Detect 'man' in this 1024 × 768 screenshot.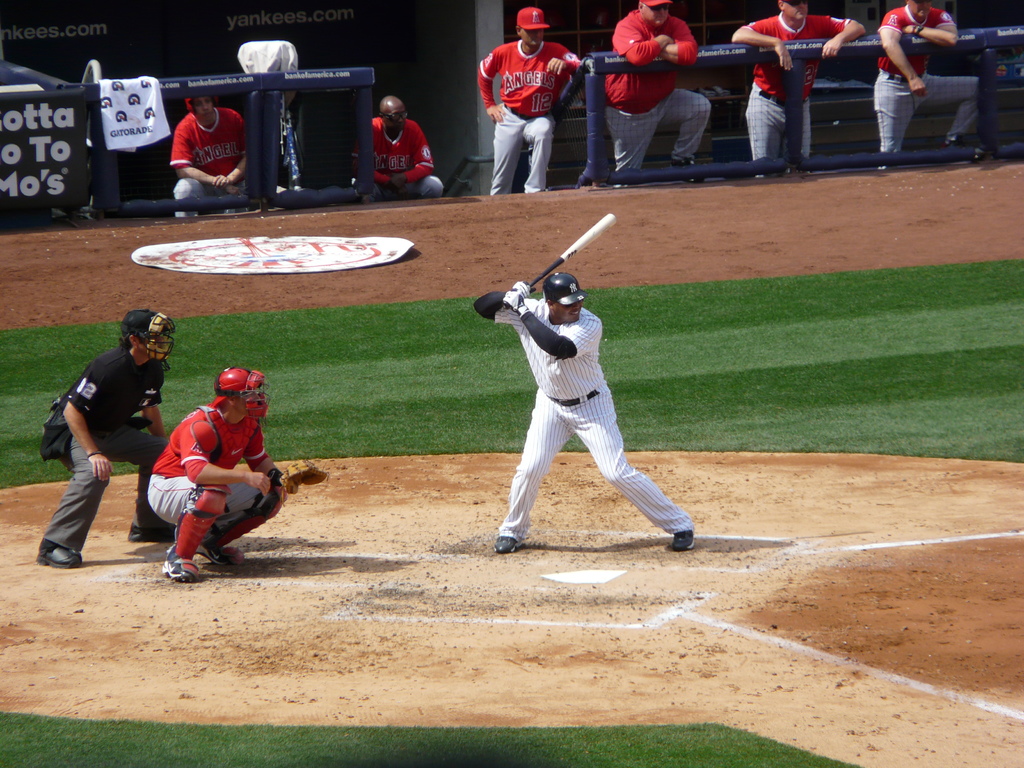
Detection: [left=868, top=0, right=986, bottom=168].
